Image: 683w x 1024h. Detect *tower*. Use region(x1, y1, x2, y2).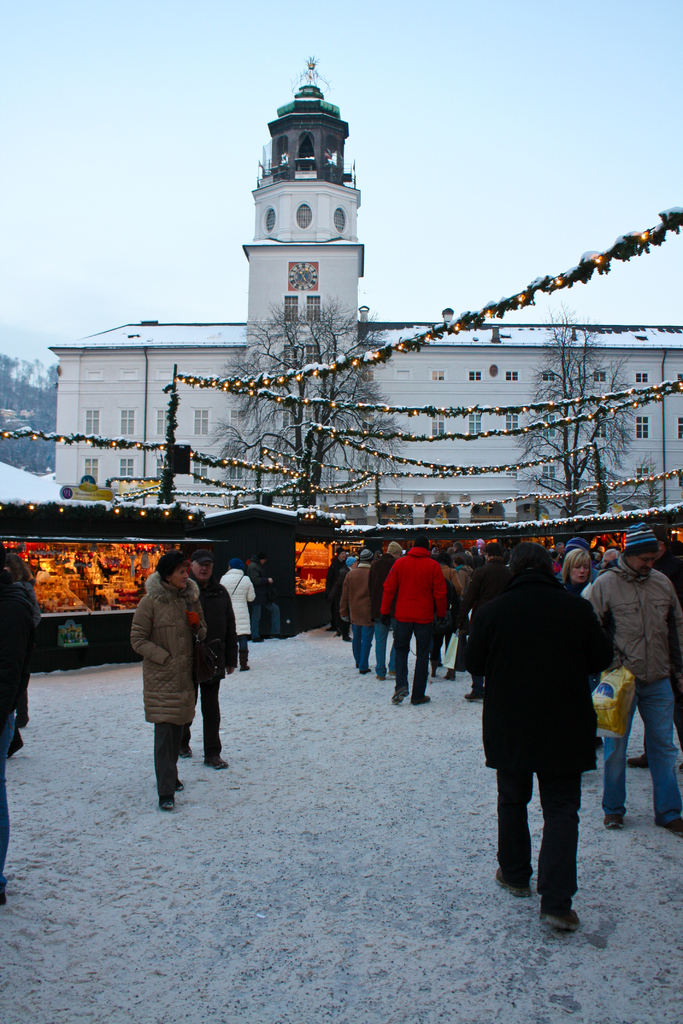
region(211, 38, 420, 344).
